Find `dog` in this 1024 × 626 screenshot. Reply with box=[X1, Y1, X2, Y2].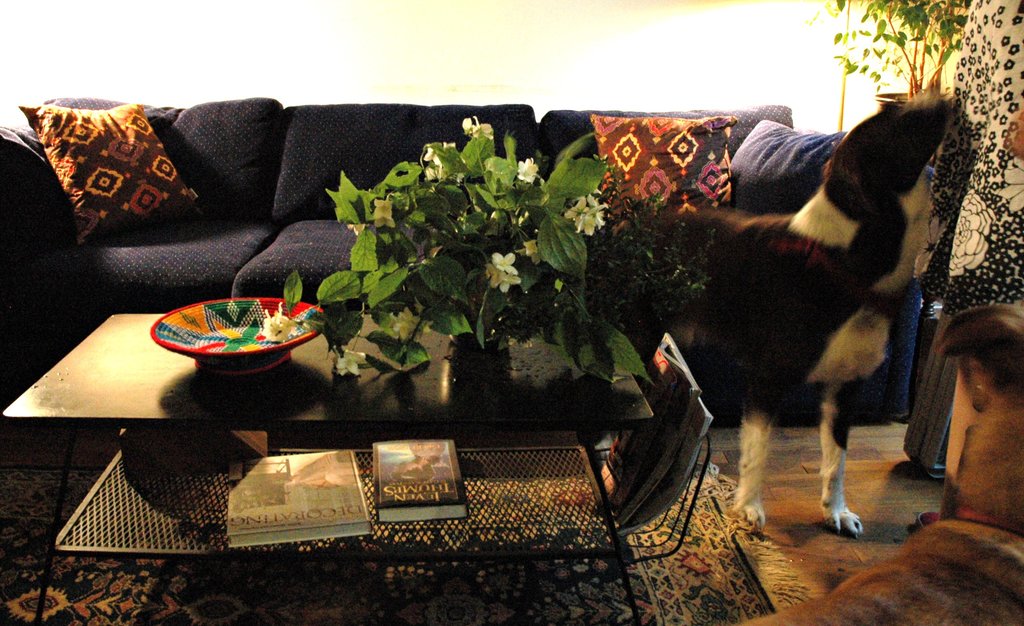
box=[607, 93, 956, 538].
